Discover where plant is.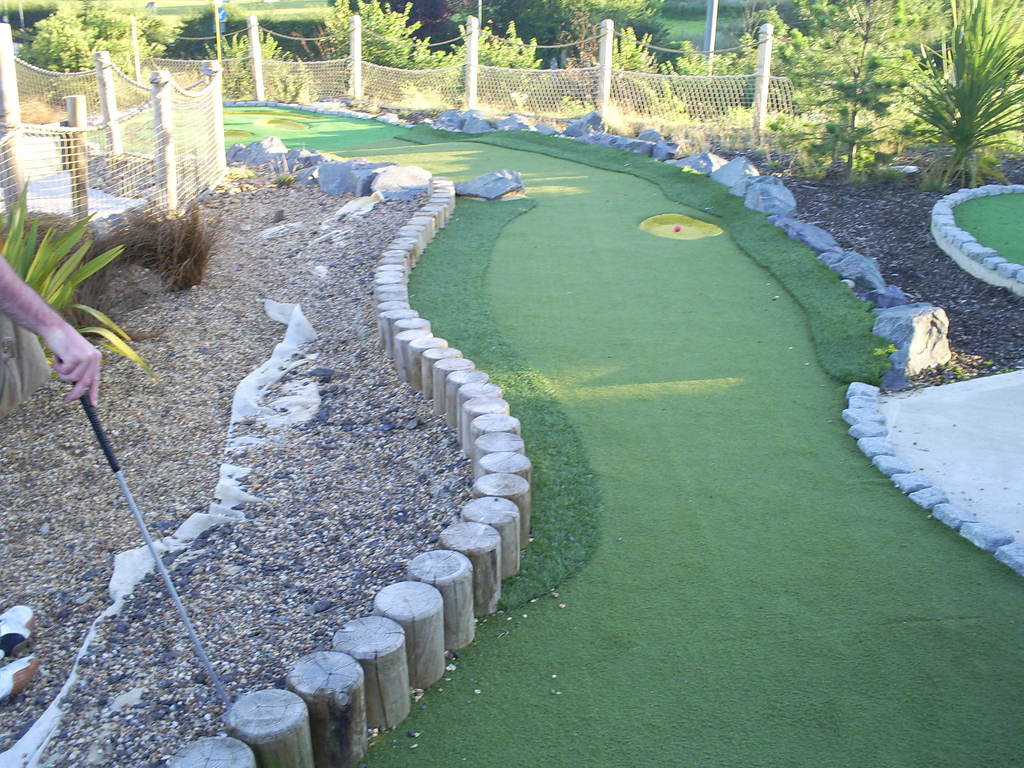
Discovered at (771,0,975,203).
